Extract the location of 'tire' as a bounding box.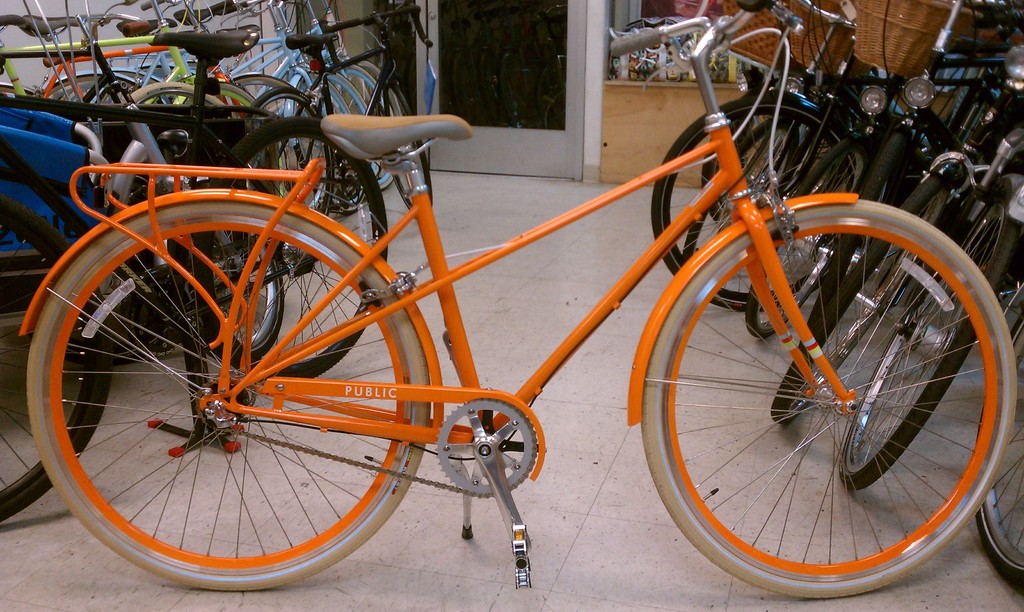
bbox(0, 207, 111, 524).
